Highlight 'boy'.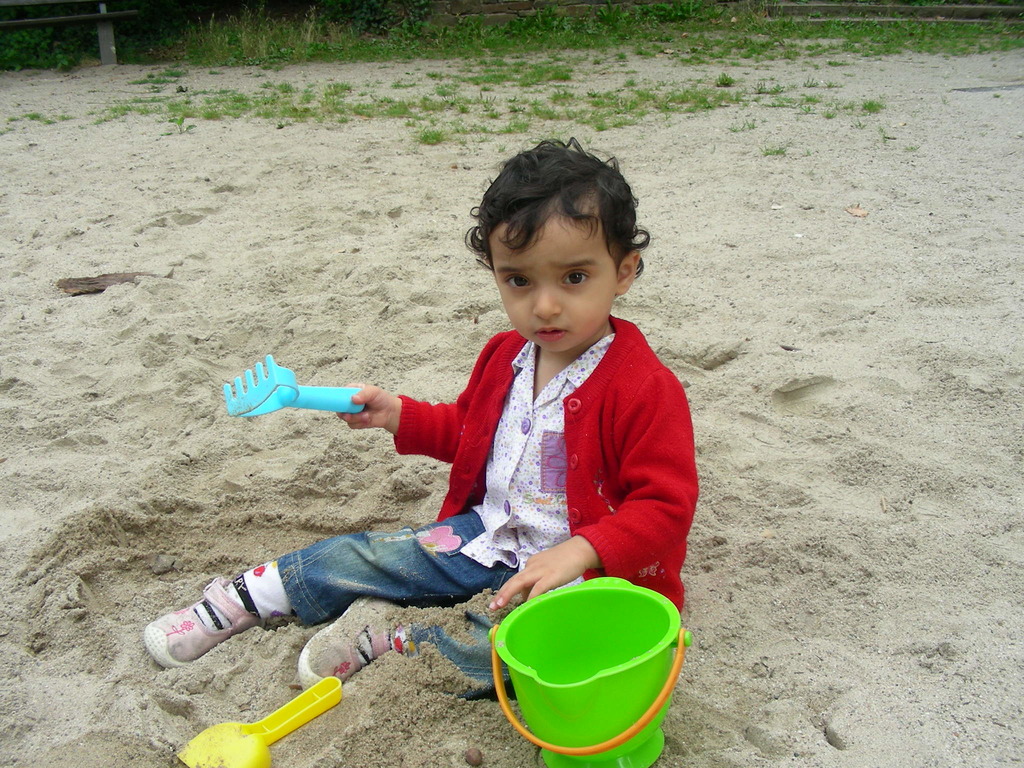
Highlighted region: {"x1": 239, "y1": 152, "x2": 707, "y2": 705}.
